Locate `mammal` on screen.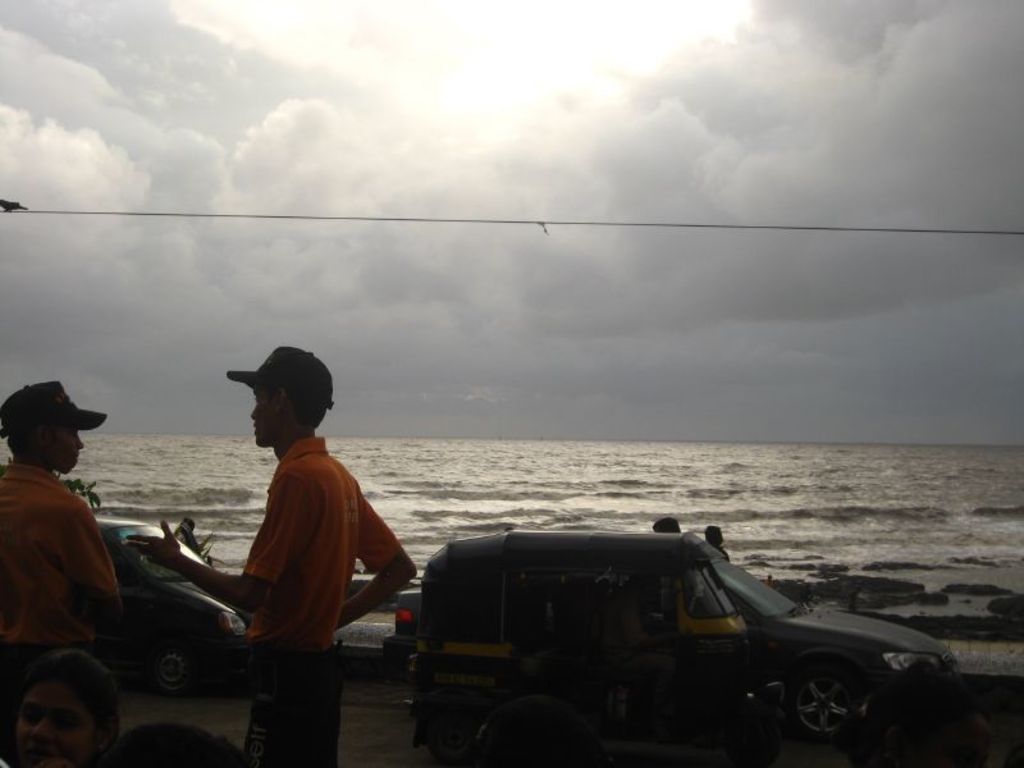
On screen at detection(0, 380, 115, 767).
